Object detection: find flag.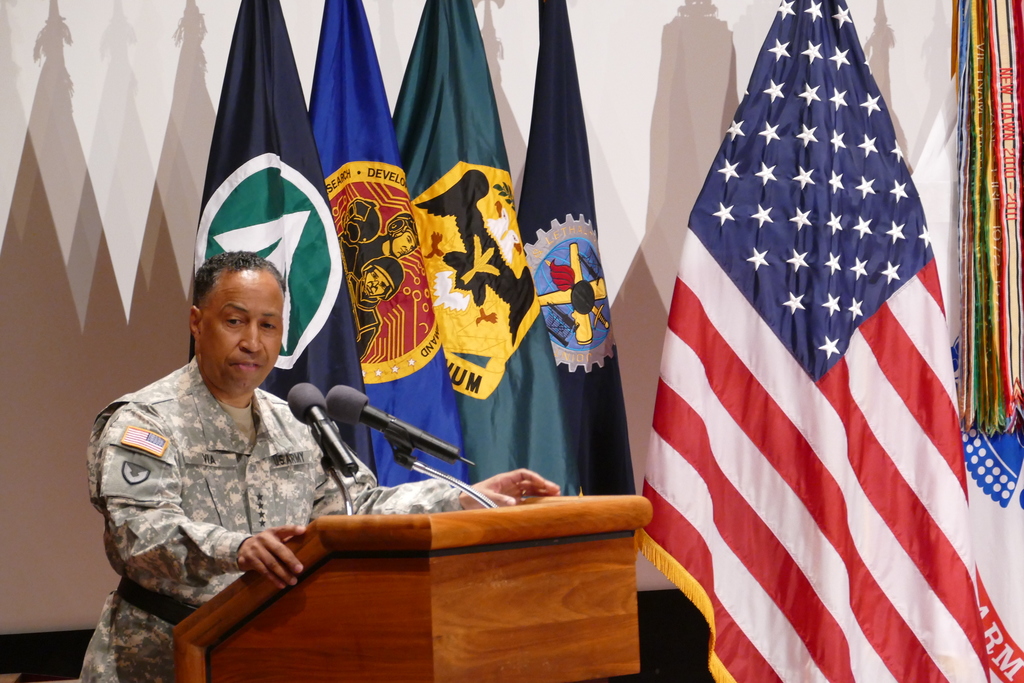
box(300, 1, 467, 482).
